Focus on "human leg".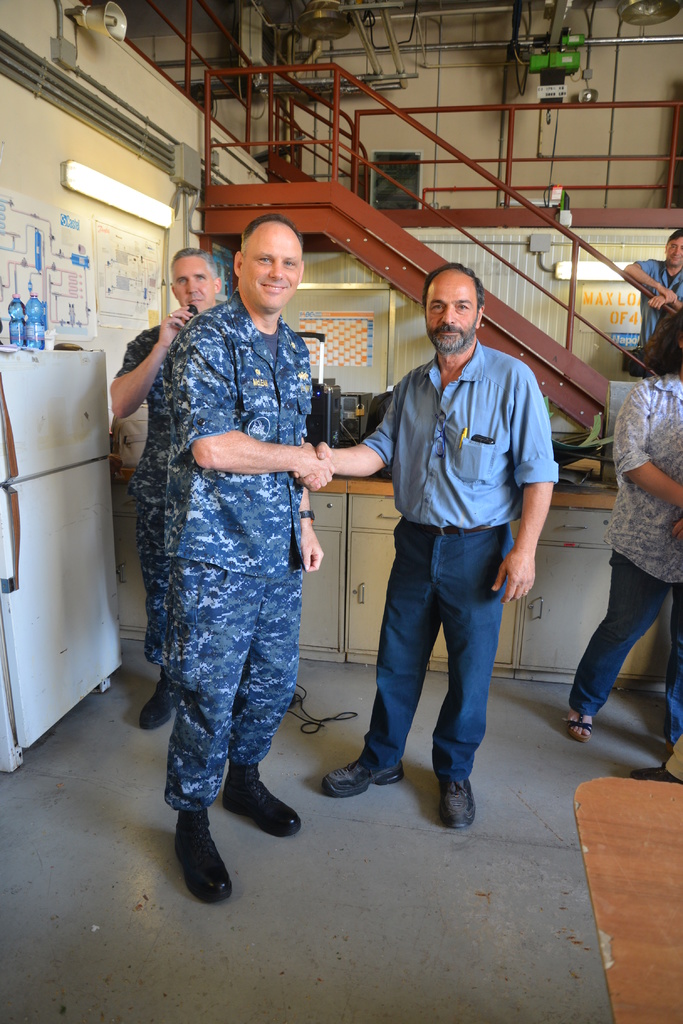
Focused at <region>325, 519, 444, 790</region>.
